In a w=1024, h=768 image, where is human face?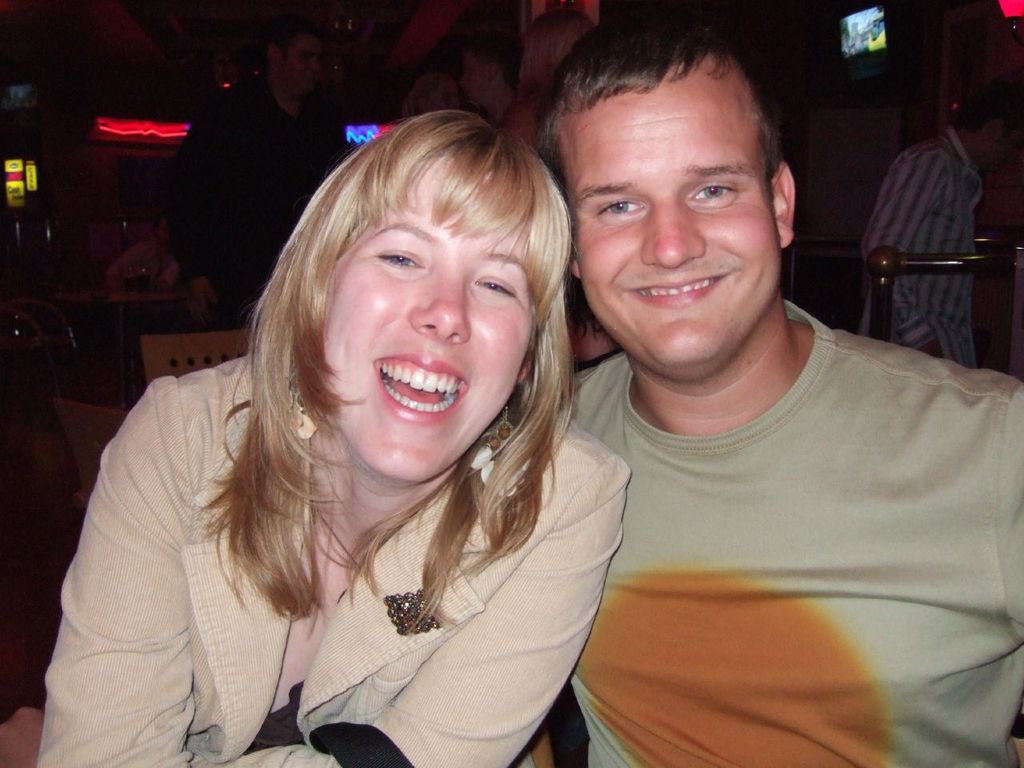
[x1=429, y1=76, x2=458, y2=110].
